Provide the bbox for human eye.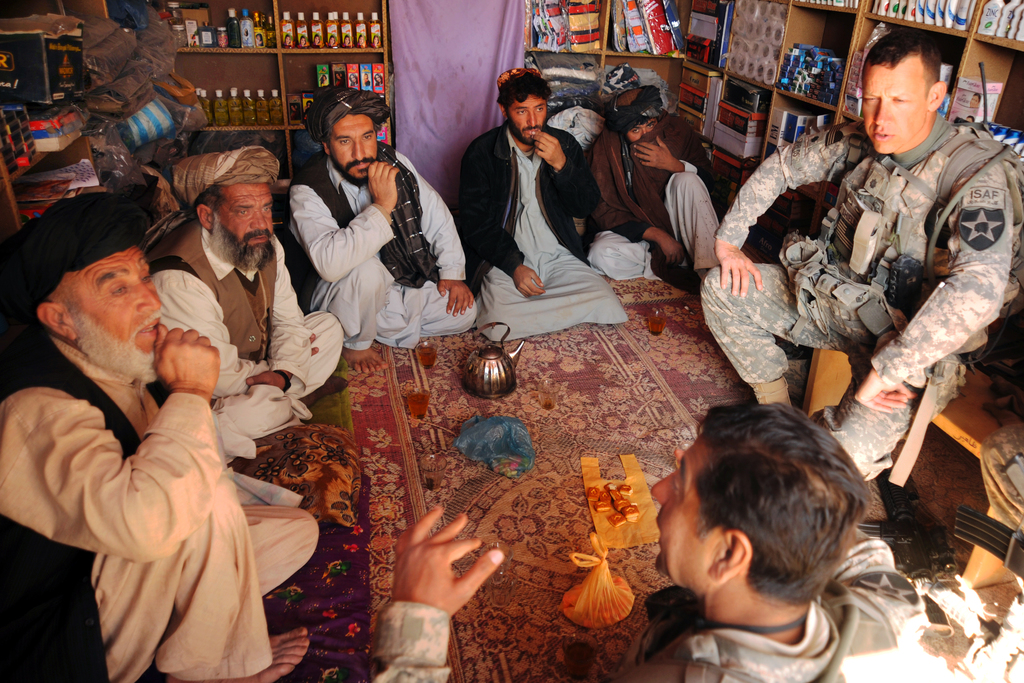
left=890, top=95, right=909, bottom=104.
